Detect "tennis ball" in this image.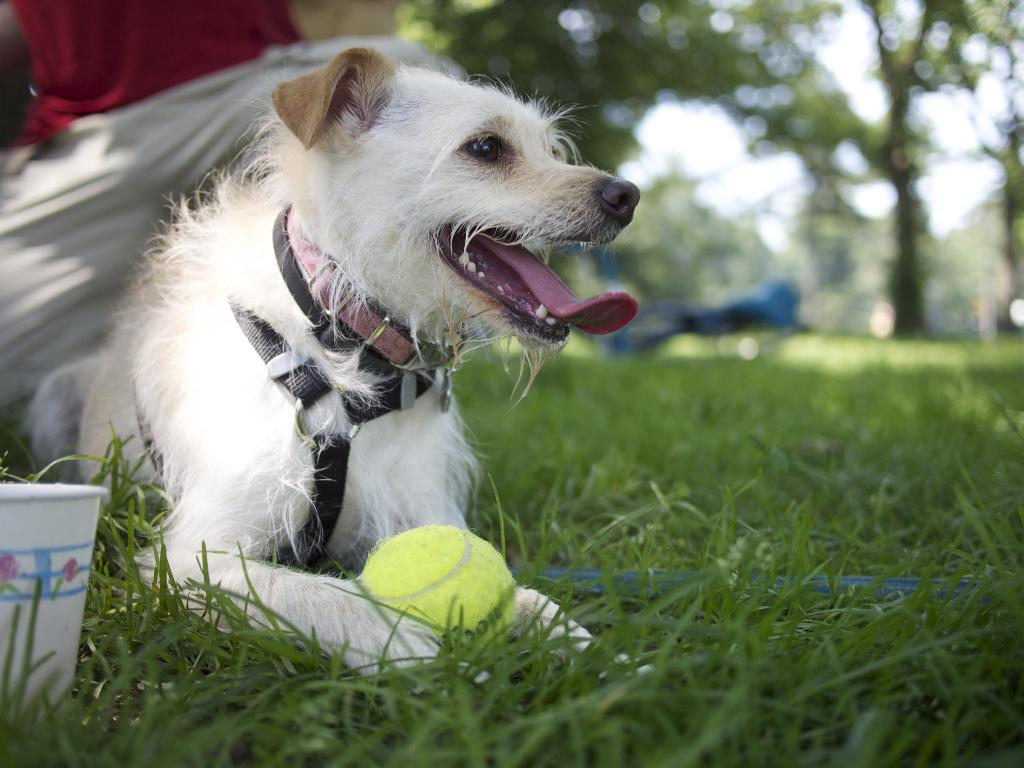
Detection: left=349, top=520, right=523, bottom=657.
